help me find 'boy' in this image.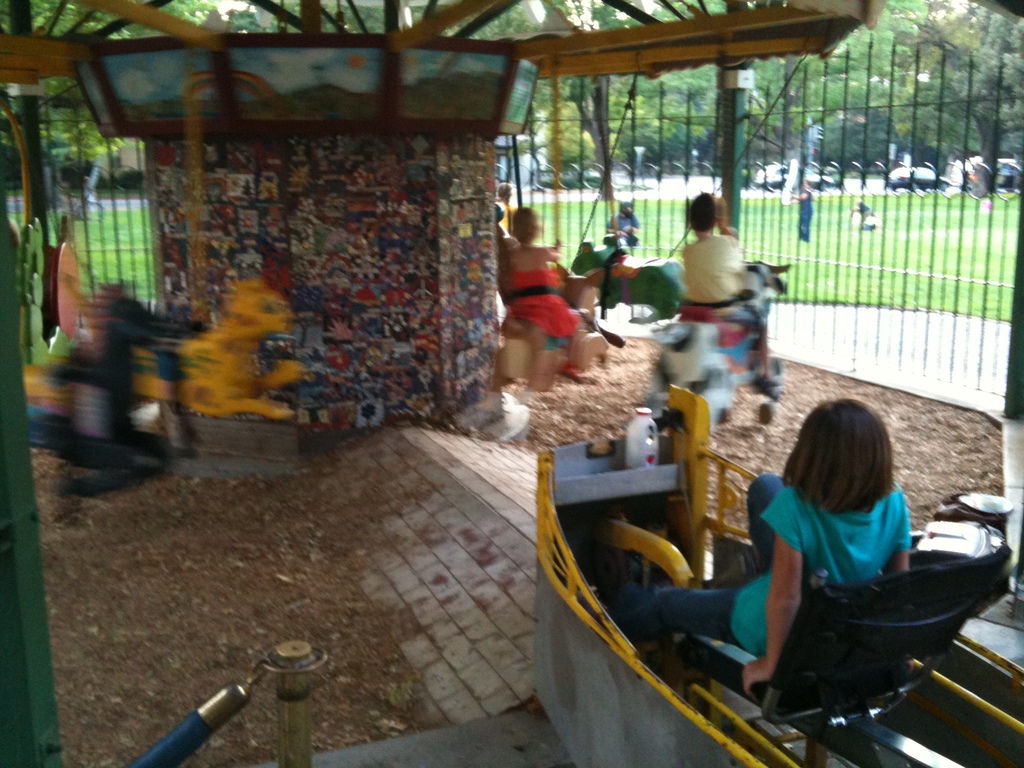
Found it: [620, 396, 911, 696].
